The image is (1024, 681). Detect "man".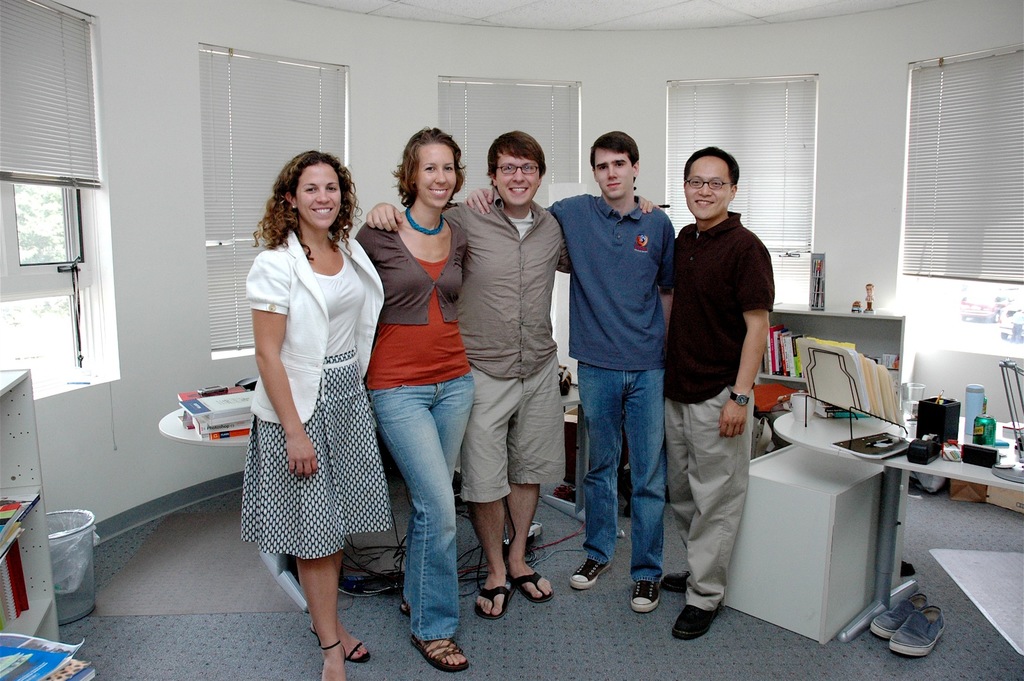
Detection: x1=467, y1=129, x2=683, y2=623.
